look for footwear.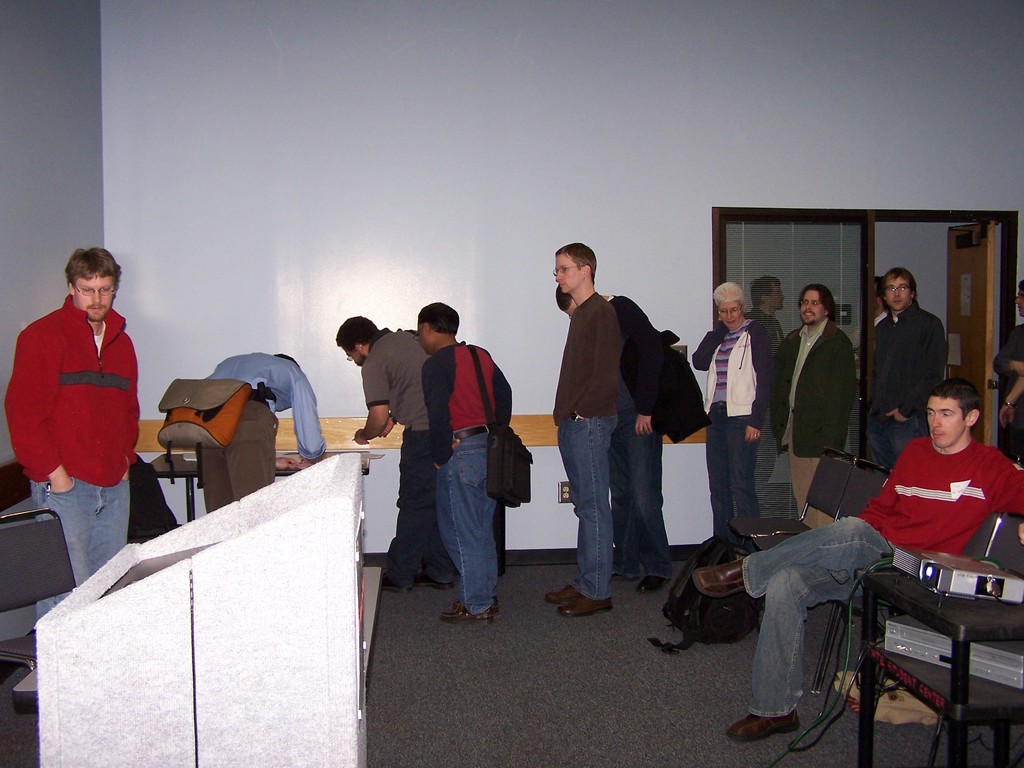
Found: 694 560 754 600.
